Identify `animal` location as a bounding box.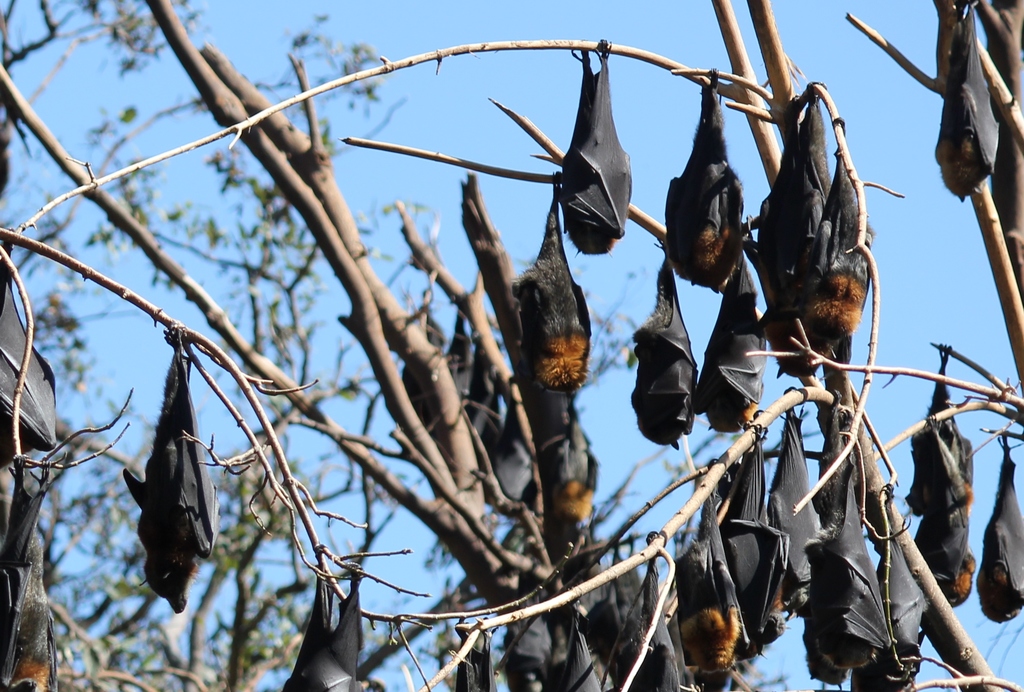
(503, 597, 559, 691).
